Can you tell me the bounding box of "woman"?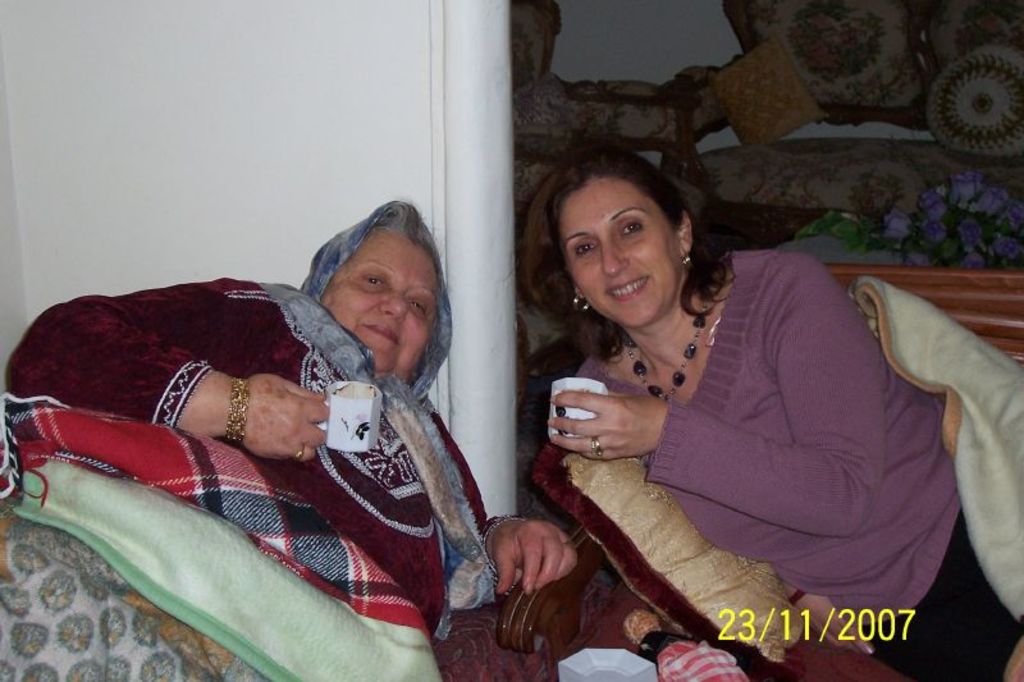
Rect(504, 151, 947, 665).
